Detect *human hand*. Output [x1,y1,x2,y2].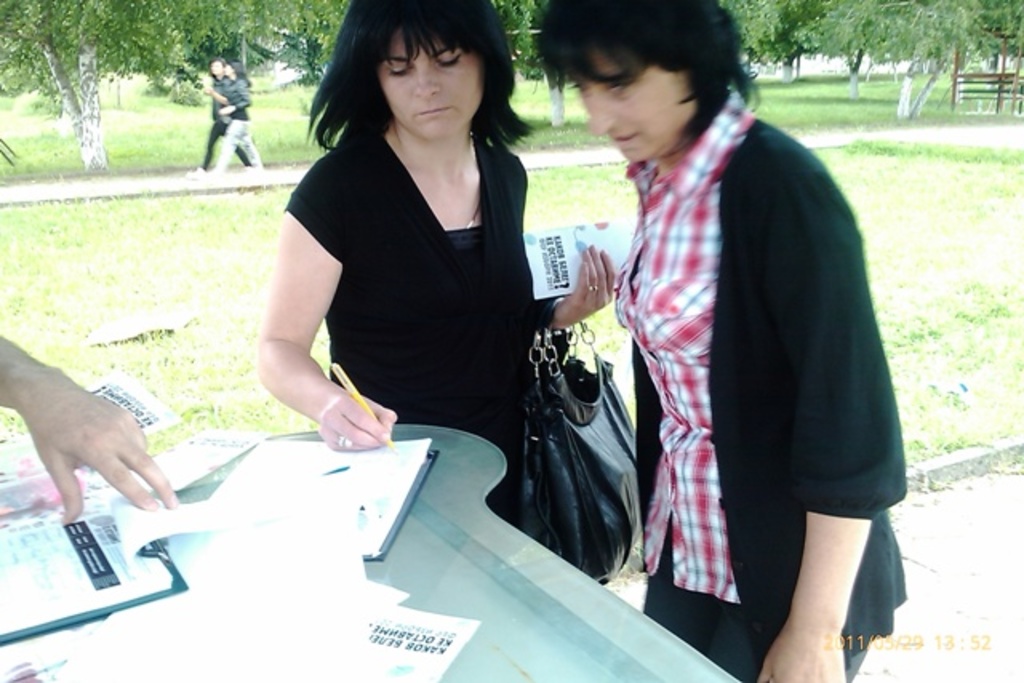
[13,368,171,531].
